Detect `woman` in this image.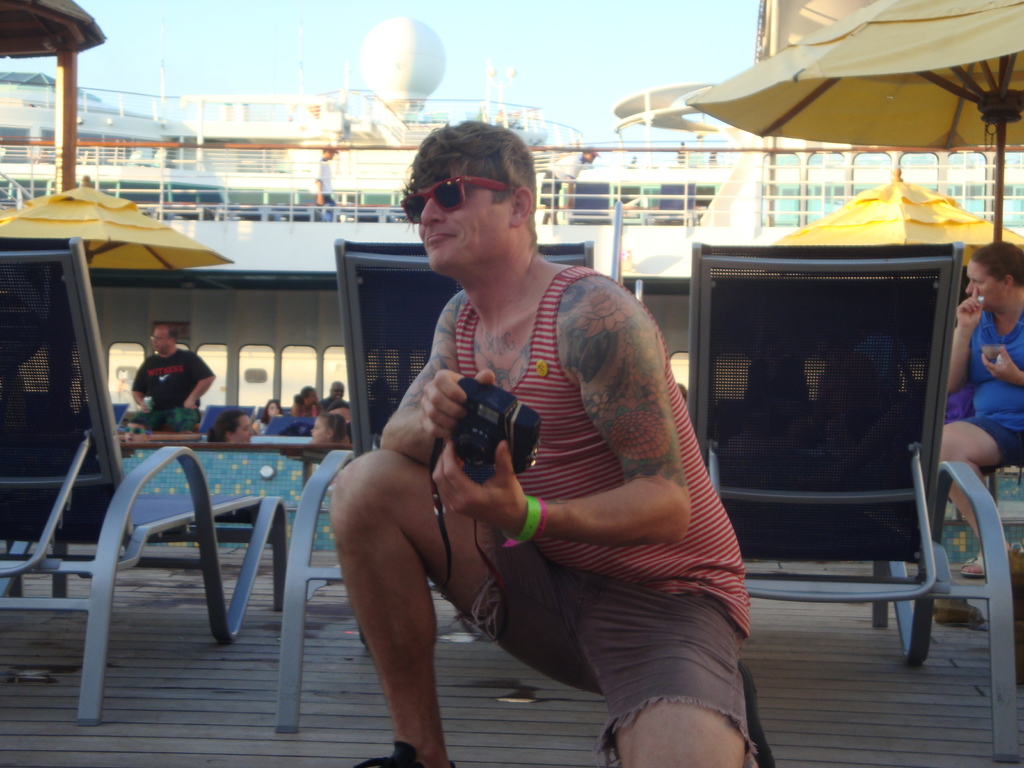
Detection: (913,240,1023,572).
